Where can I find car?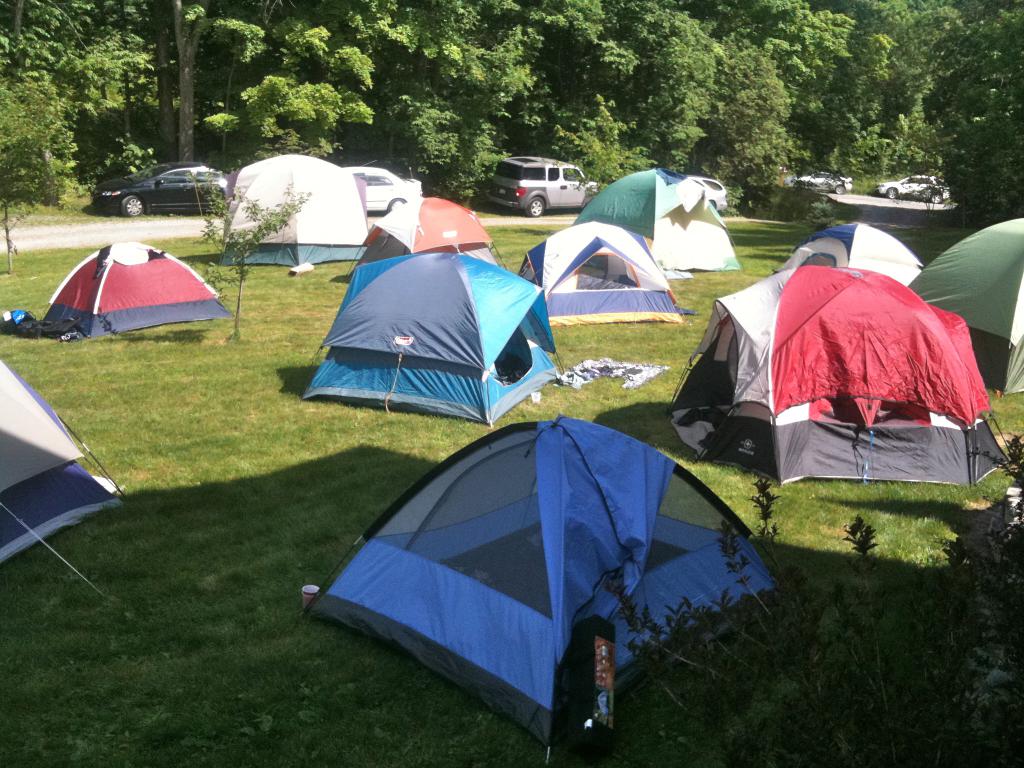
You can find it at box(485, 151, 591, 212).
